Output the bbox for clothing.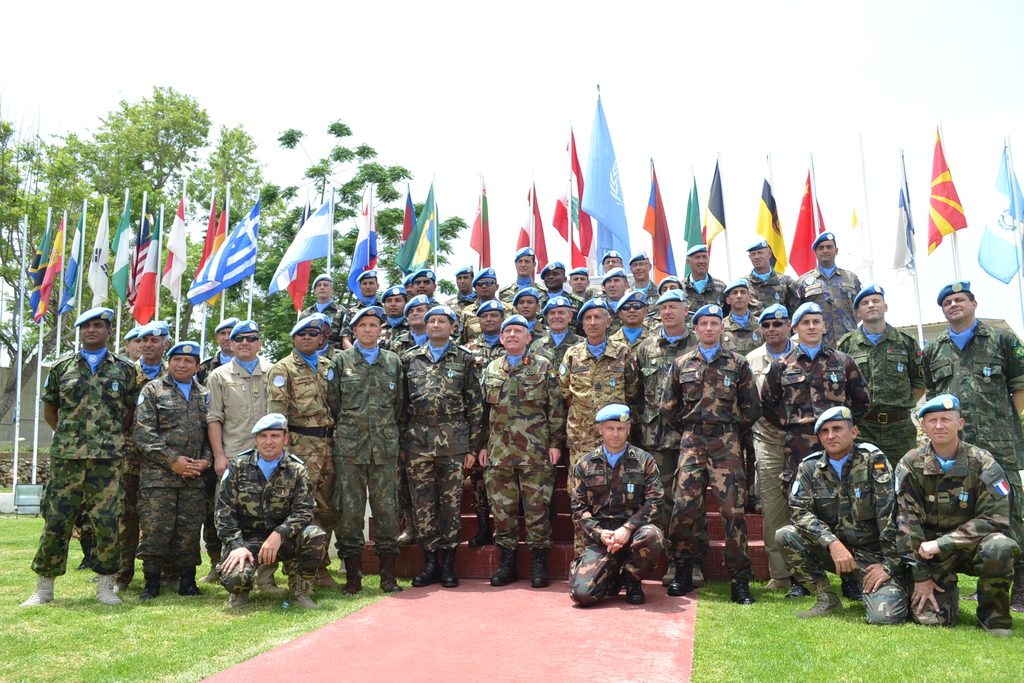
l=659, t=343, r=764, b=582.
